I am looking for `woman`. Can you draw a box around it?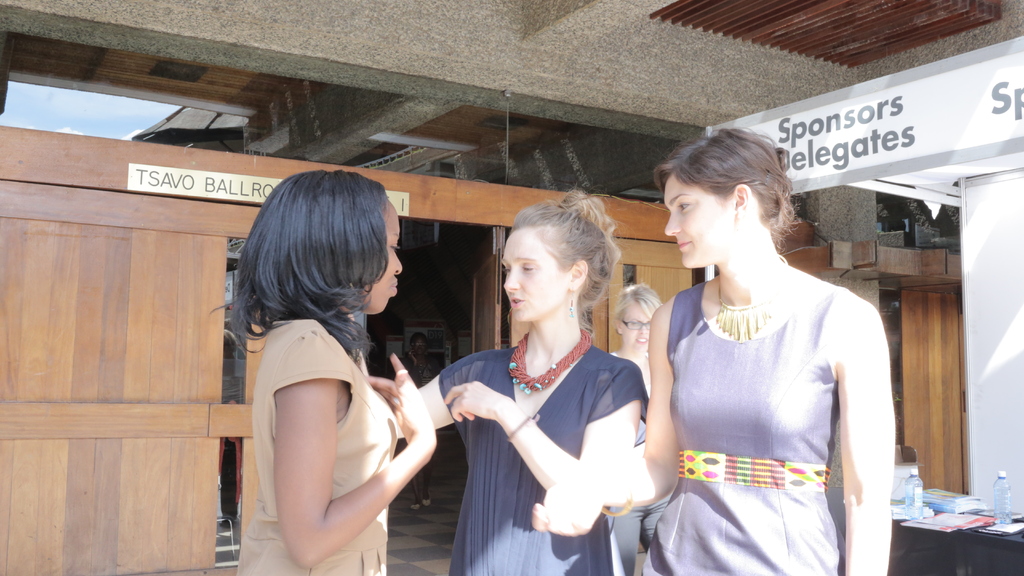
Sure, the bounding box is bbox=(565, 270, 700, 575).
